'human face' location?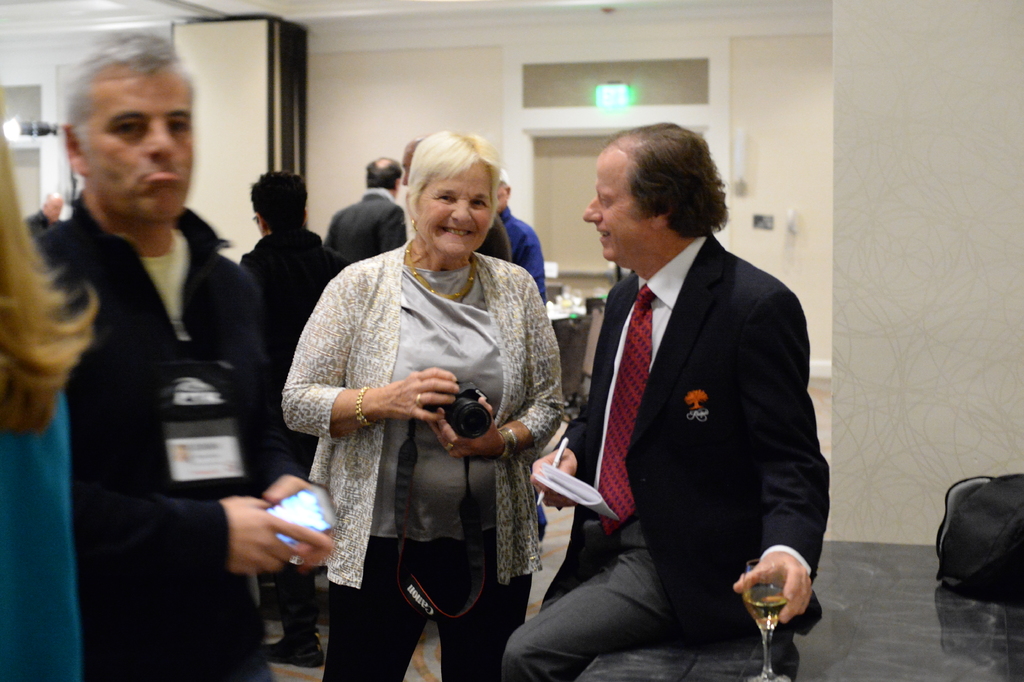
[79, 78, 194, 219]
